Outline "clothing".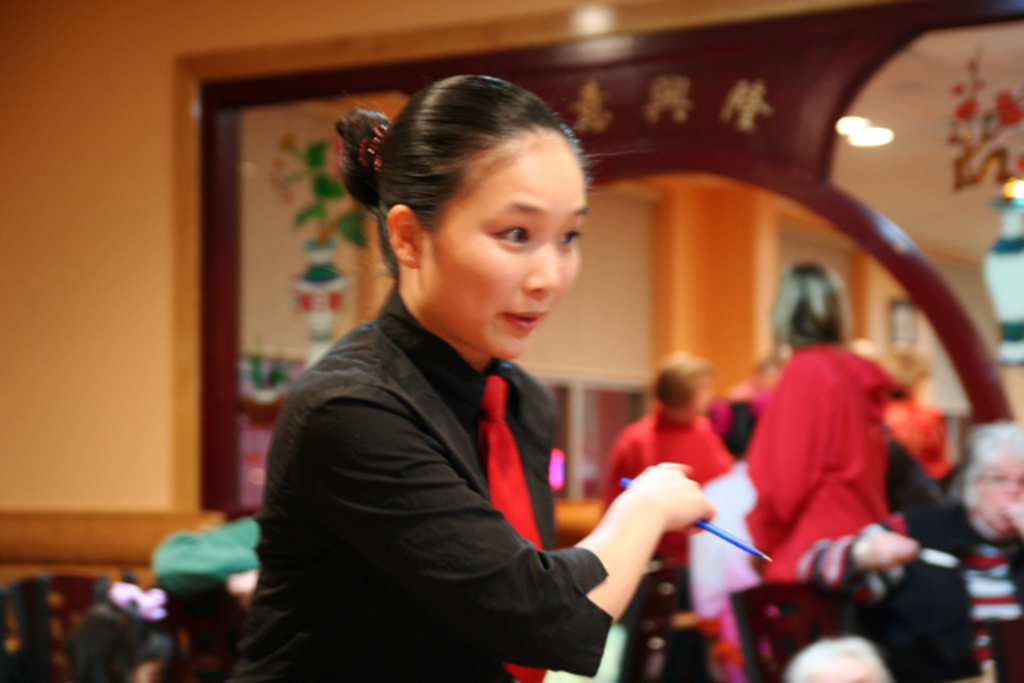
Outline: (909,477,1022,681).
